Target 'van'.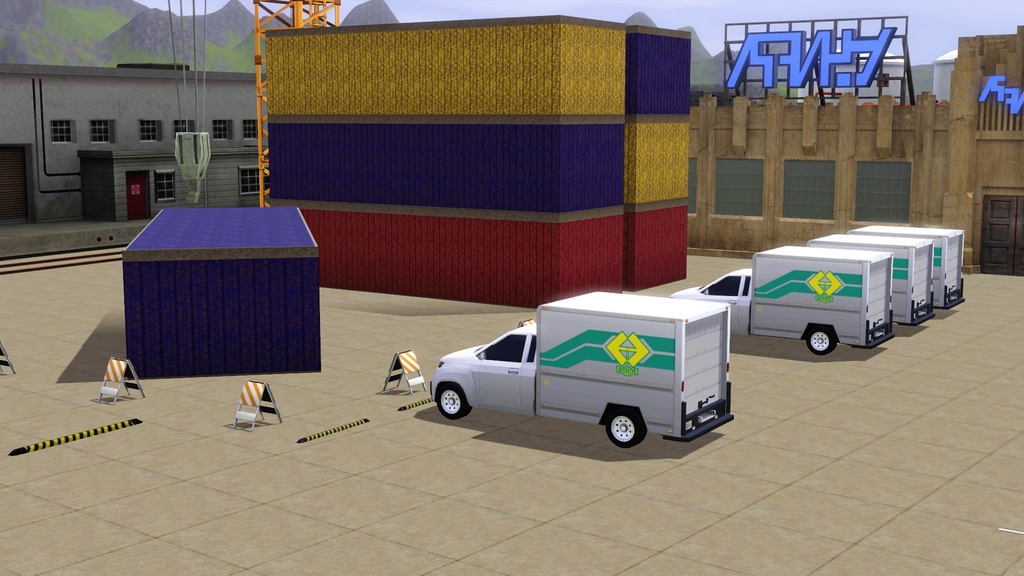
Target region: locate(804, 230, 939, 328).
